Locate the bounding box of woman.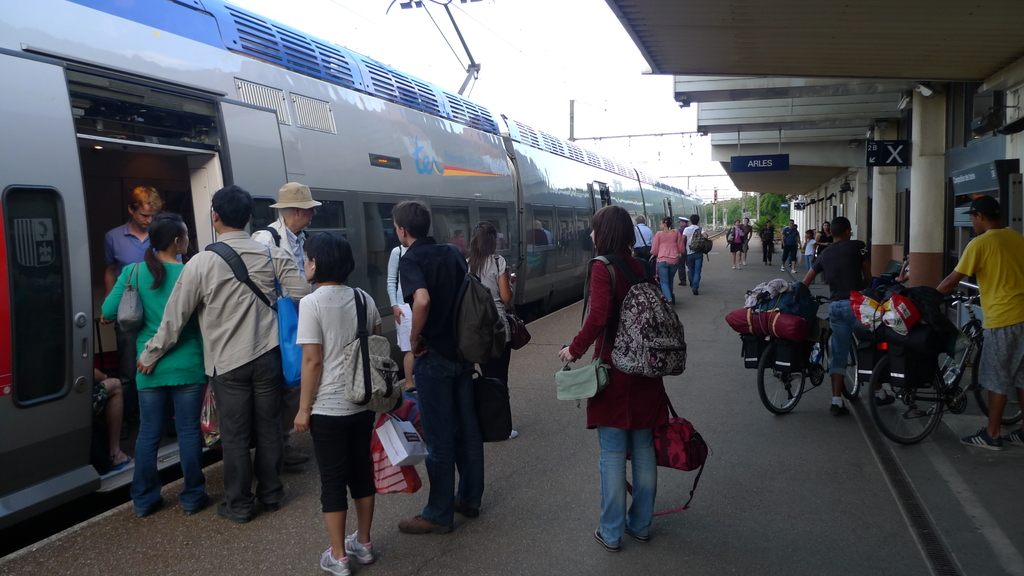
Bounding box: 810, 222, 836, 280.
